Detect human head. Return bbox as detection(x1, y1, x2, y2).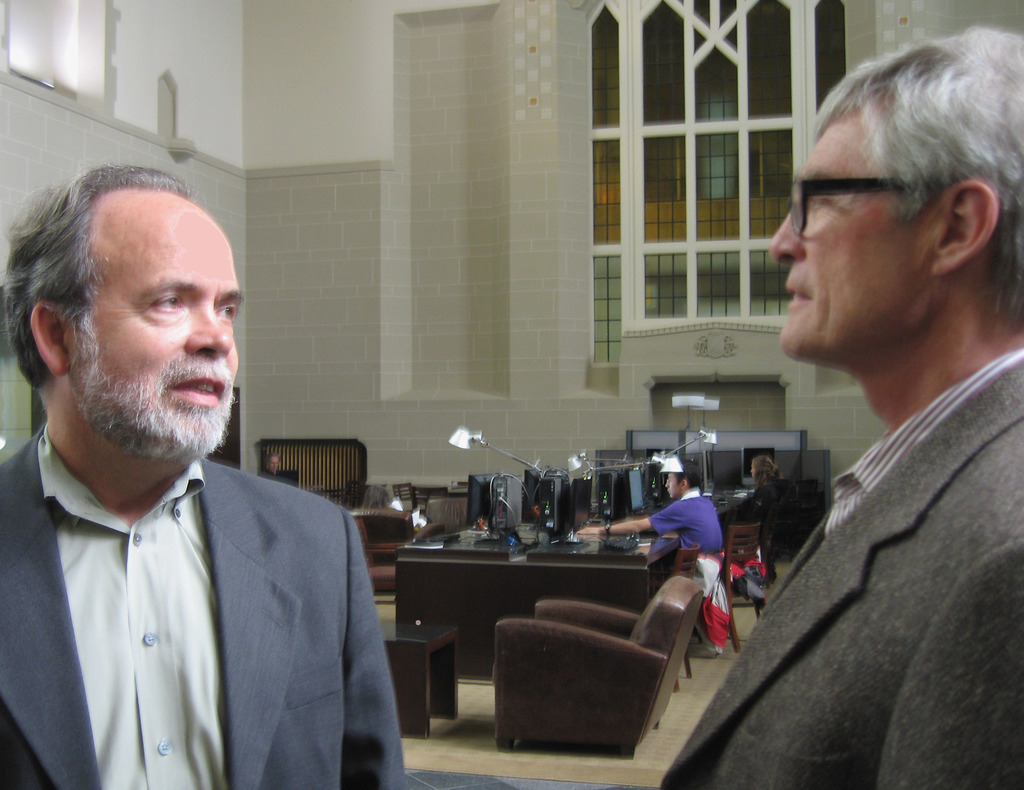
detection(665, 463, 706, 501).
